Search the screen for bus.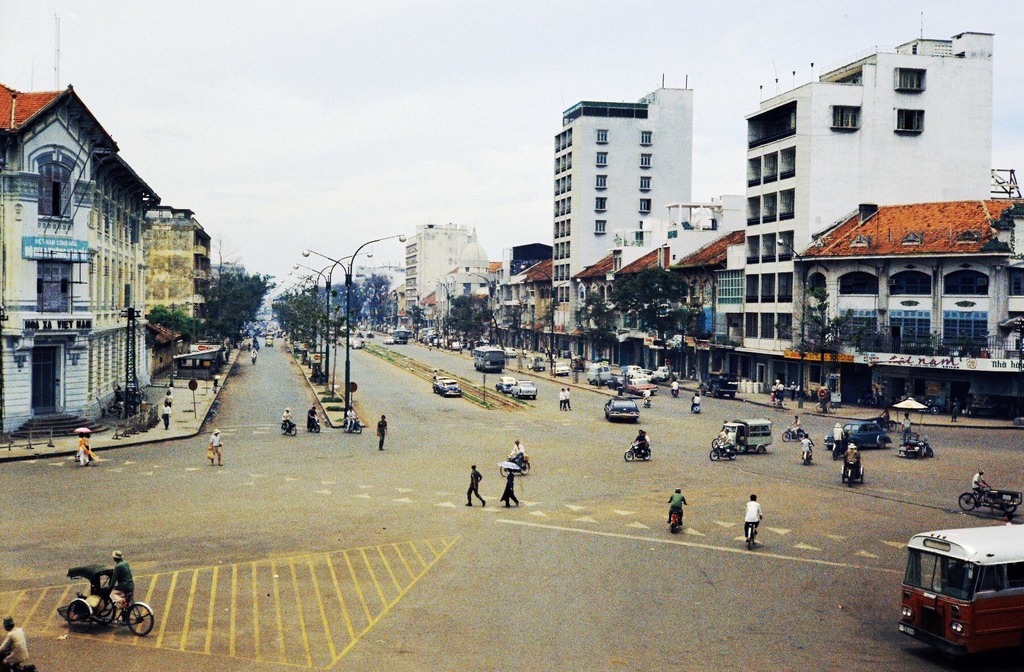
Found at detection(473, 346, 504, 374).
